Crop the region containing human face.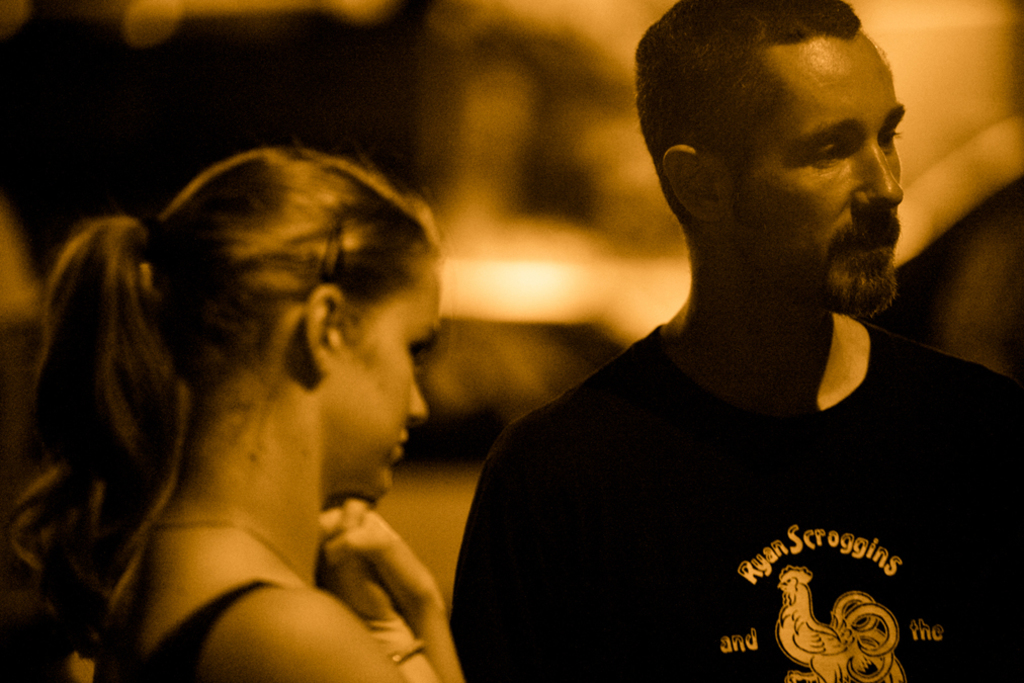
Crop region: box(735, 46, 909, 312).
